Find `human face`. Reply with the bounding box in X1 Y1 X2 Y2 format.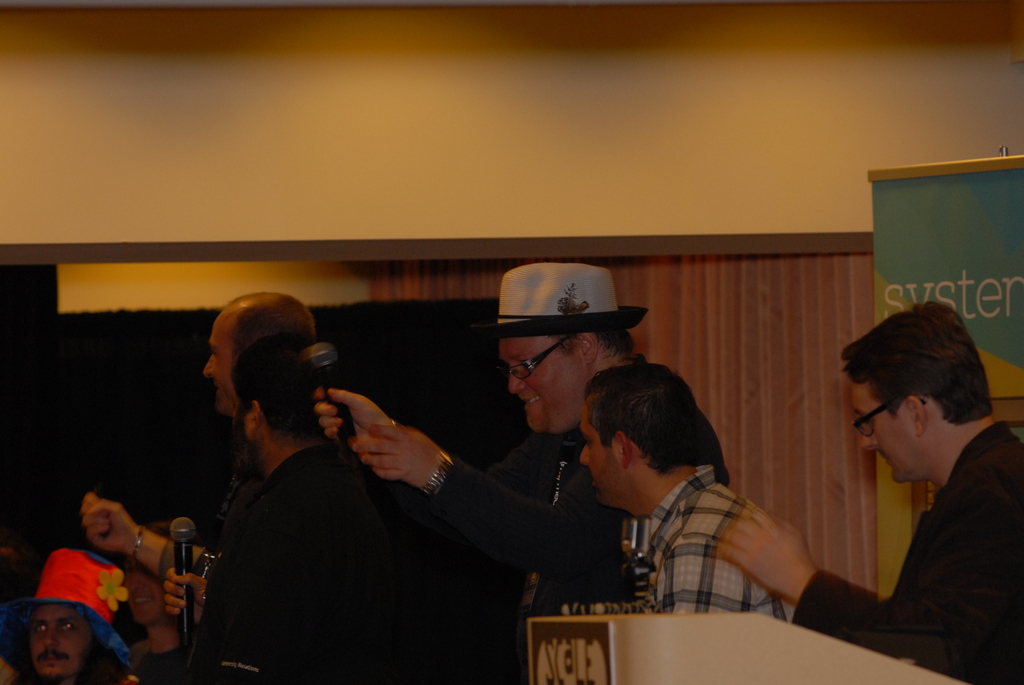
568 424 623 507.
